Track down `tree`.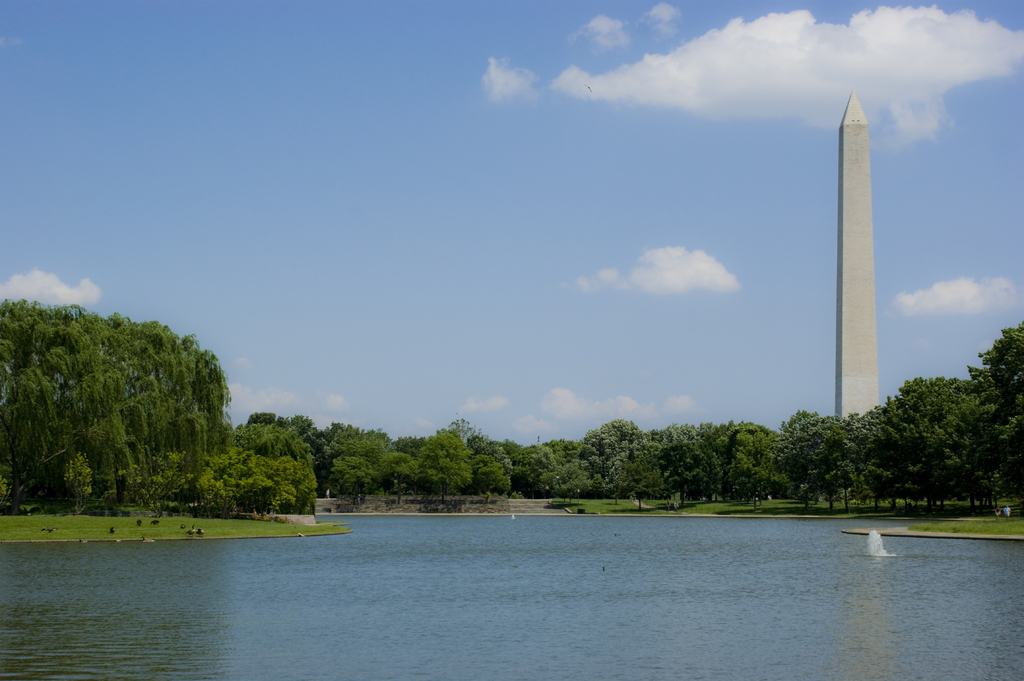
Tracked to pyautogui.locateOnScreen(446, 413, 477, 438).
